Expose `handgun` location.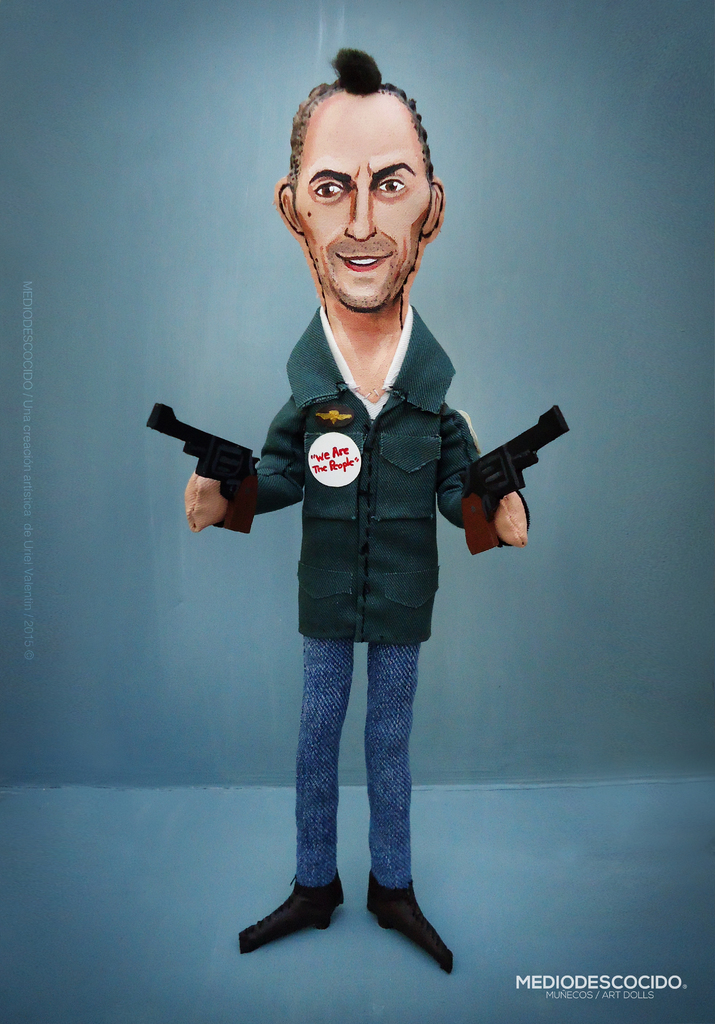
Exposed at (458,399,563,552).
